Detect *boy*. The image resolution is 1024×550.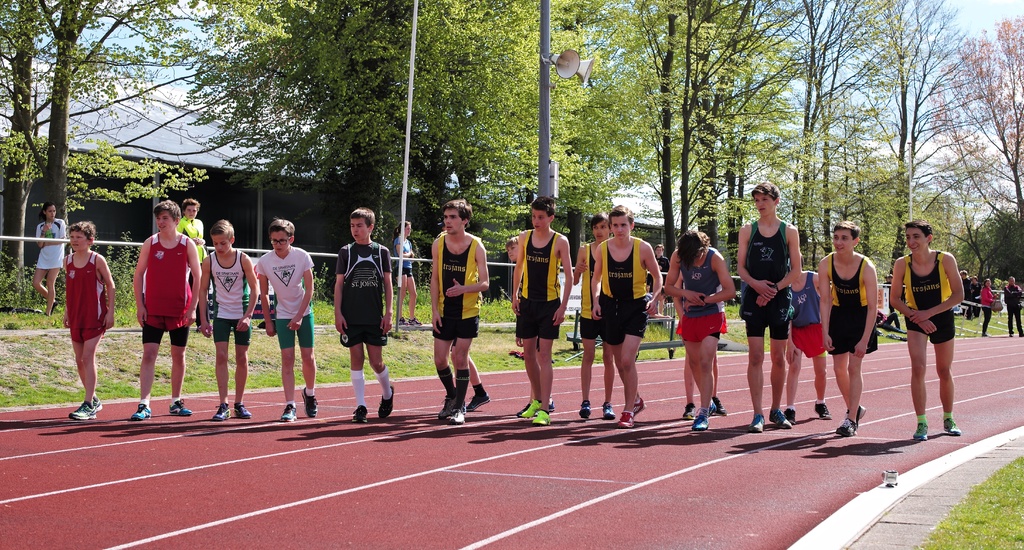
bbox(334, 206, 394, 424).
